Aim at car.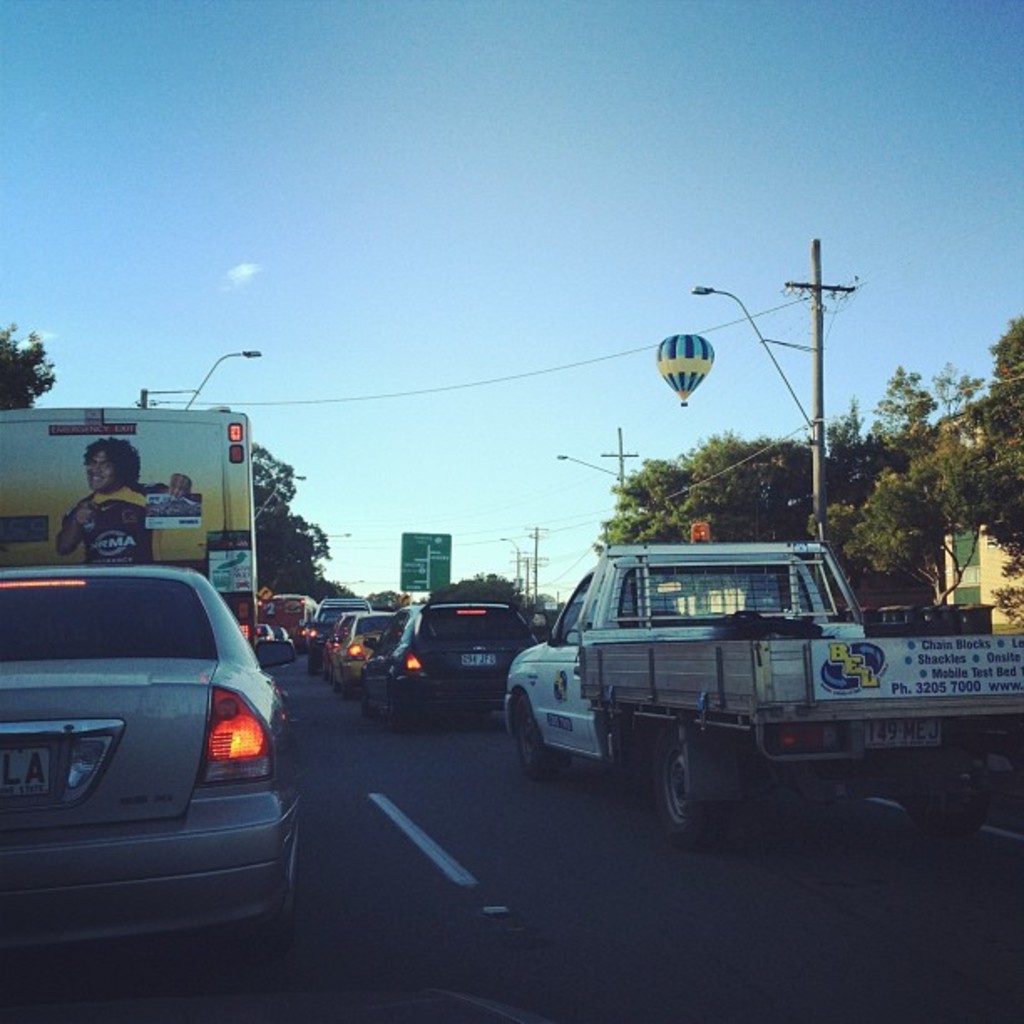
Aimed at pyautogui.locateOnScreen(308, 589, 350, 646).
